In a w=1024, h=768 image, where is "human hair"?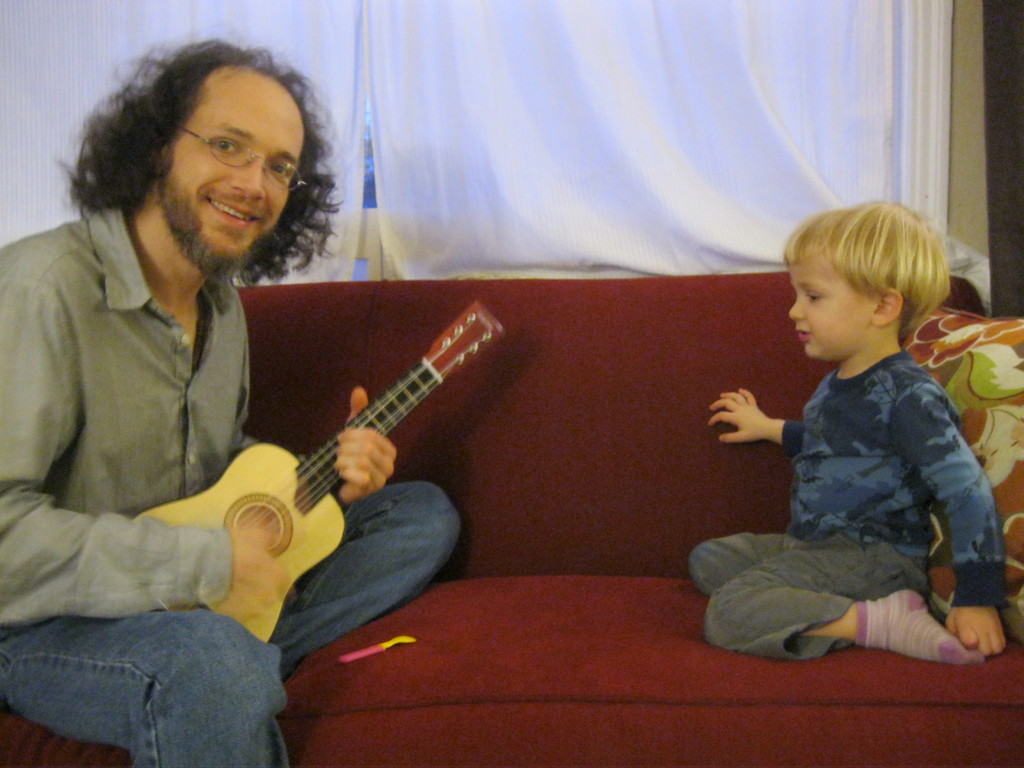
23, 29, 360, 289.
